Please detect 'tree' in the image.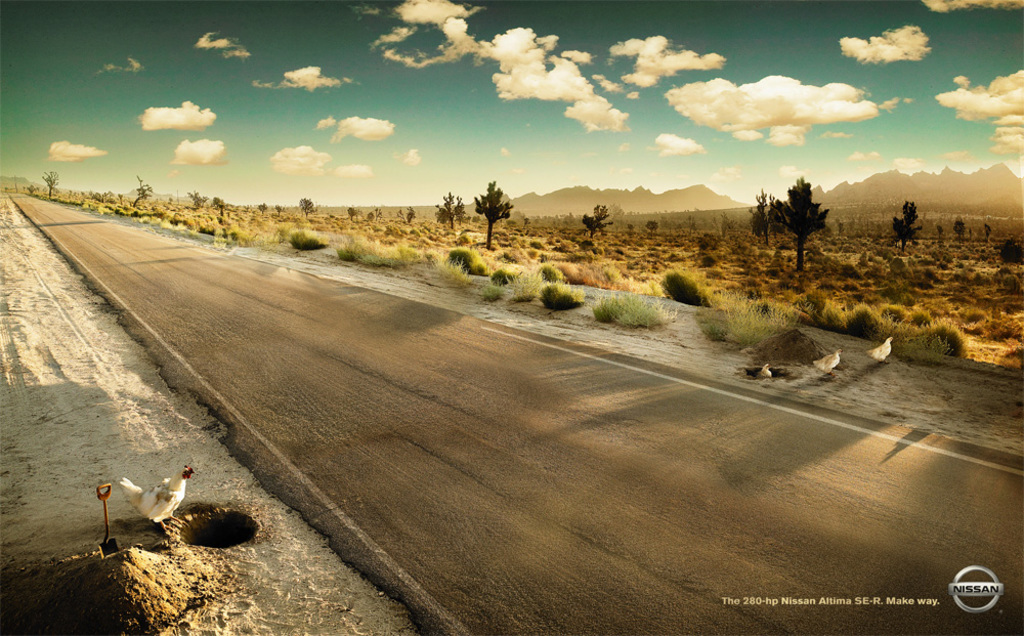
x1=477 y1=178 x2=515 y2=249.
